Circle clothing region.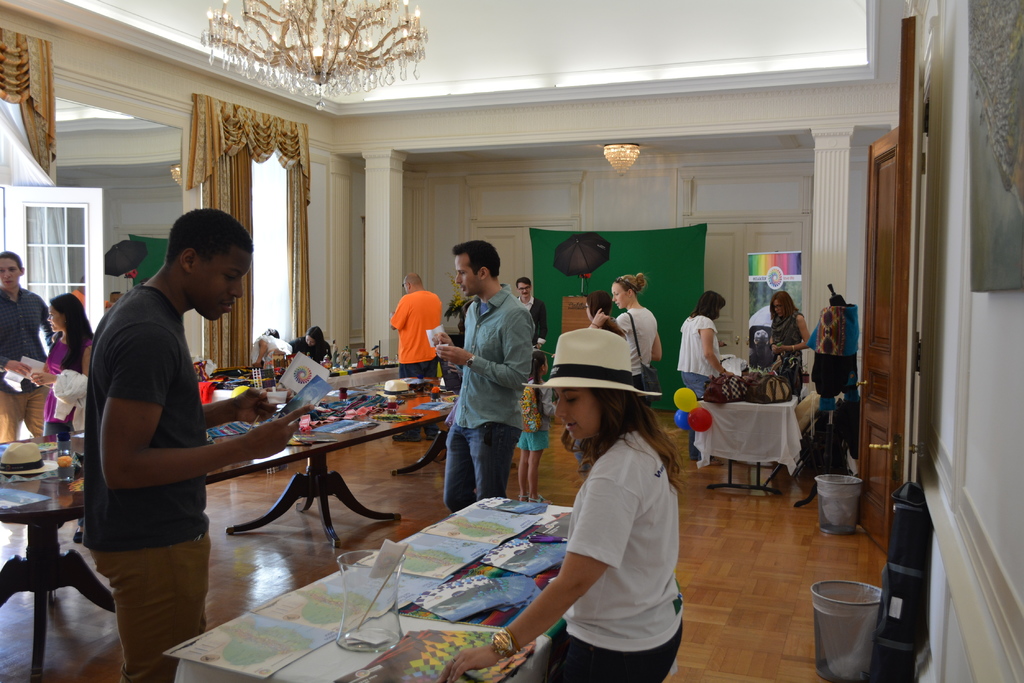
Region: 85 287 207 682.
